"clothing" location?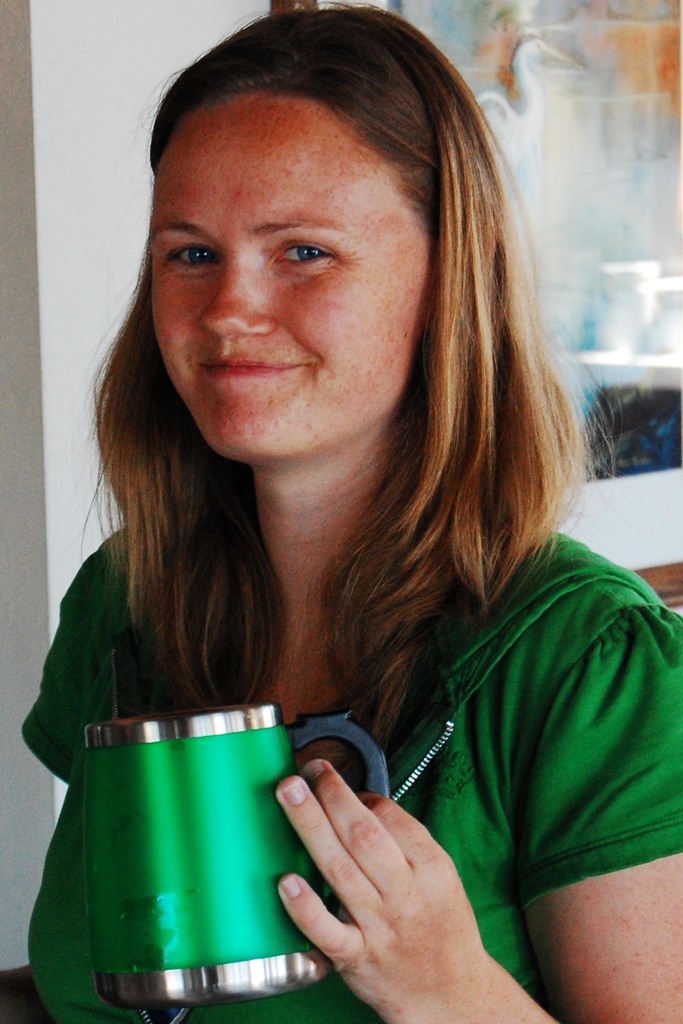
box(20, 519, 682, 1023)
